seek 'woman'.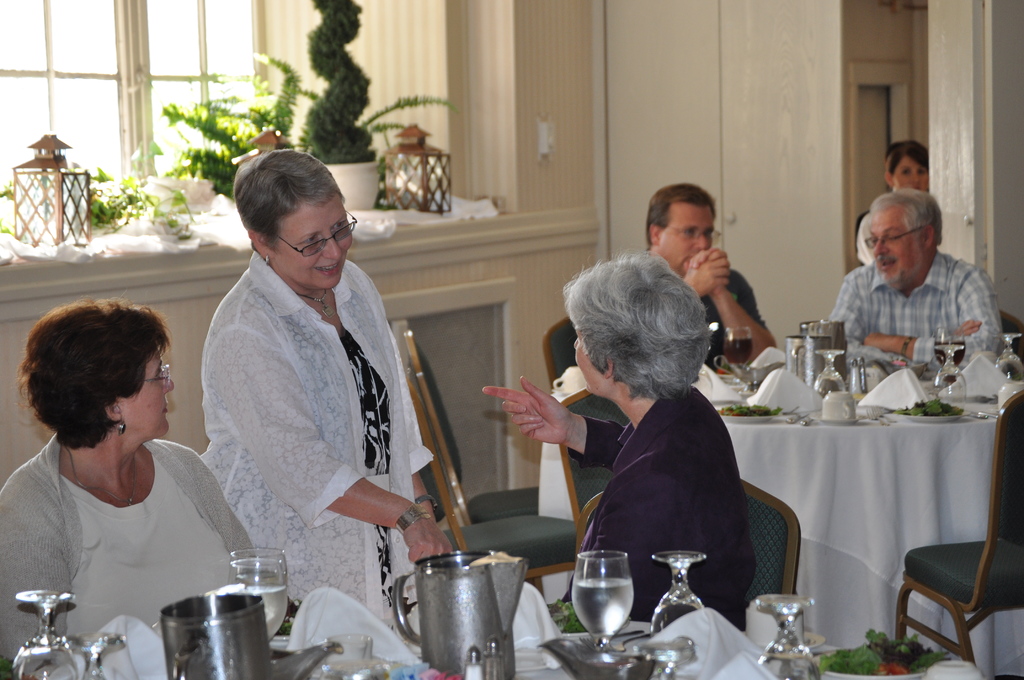
l=479, t=243, r=760, b=658.
